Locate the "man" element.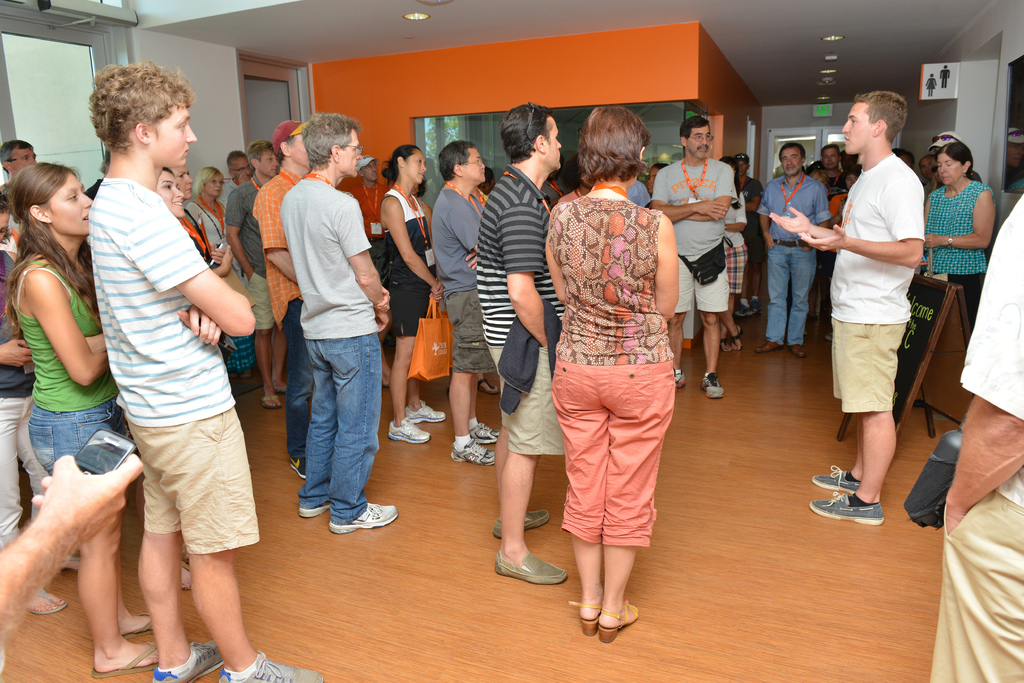
Element bbox: x1=218 y1=149 x2=252 y2=203.
